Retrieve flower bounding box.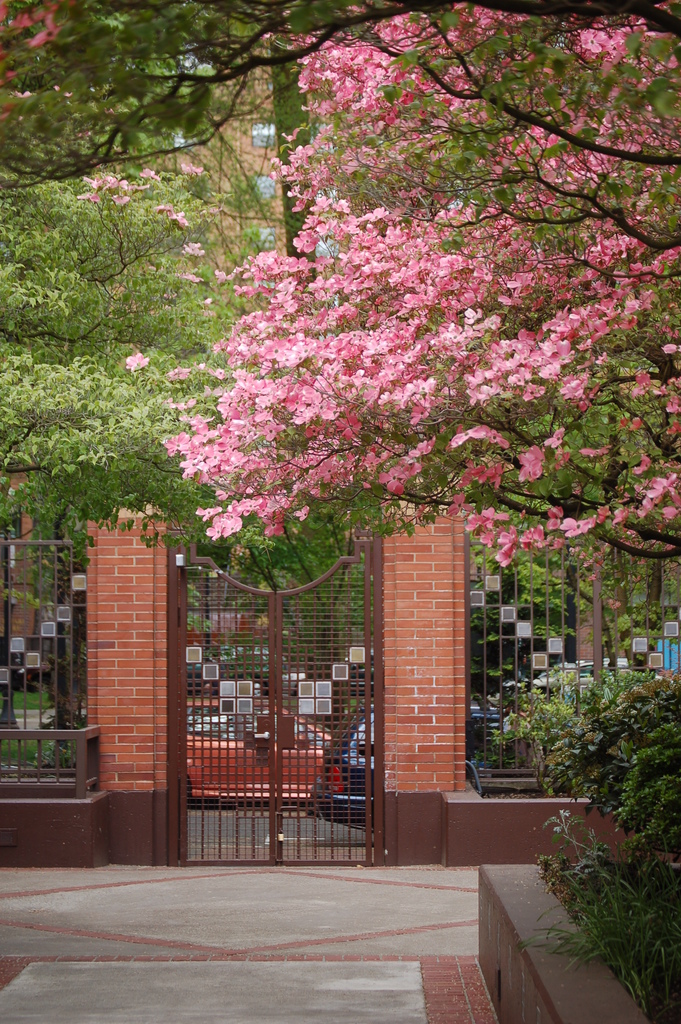
Bounding box: [137, 169, 160, 181].
